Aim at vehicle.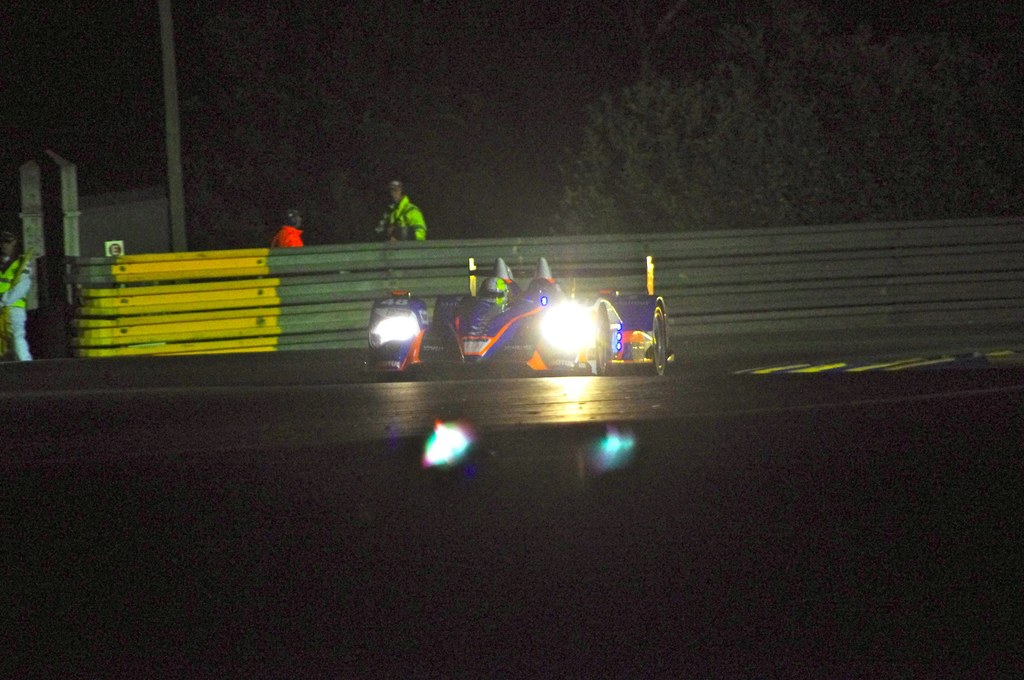
Aimed at select_region(367, 256, 676, 373).
